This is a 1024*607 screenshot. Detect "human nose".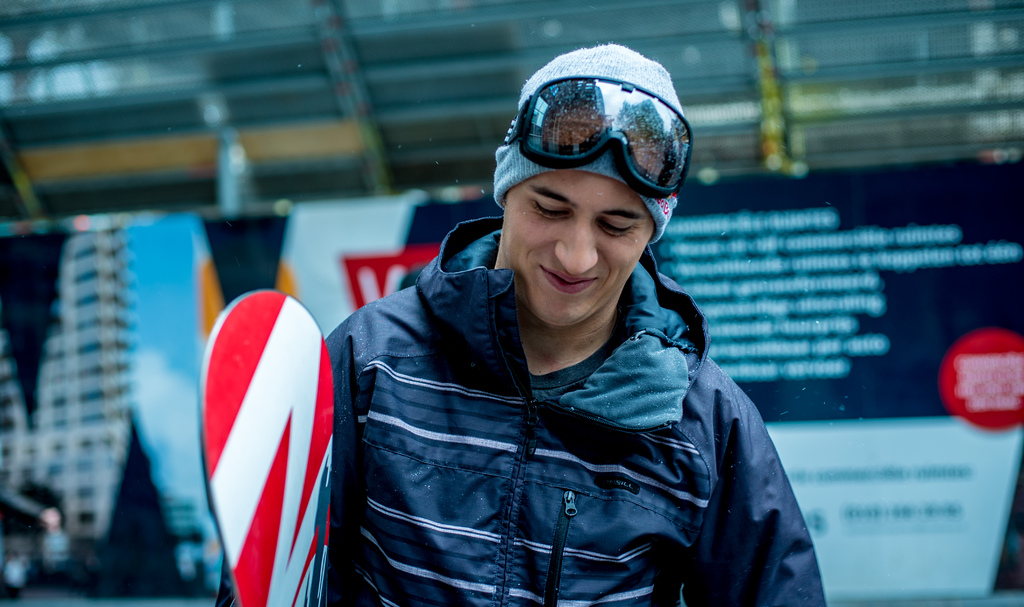
<bbox>550, 218, 600, 280</bbox>.
